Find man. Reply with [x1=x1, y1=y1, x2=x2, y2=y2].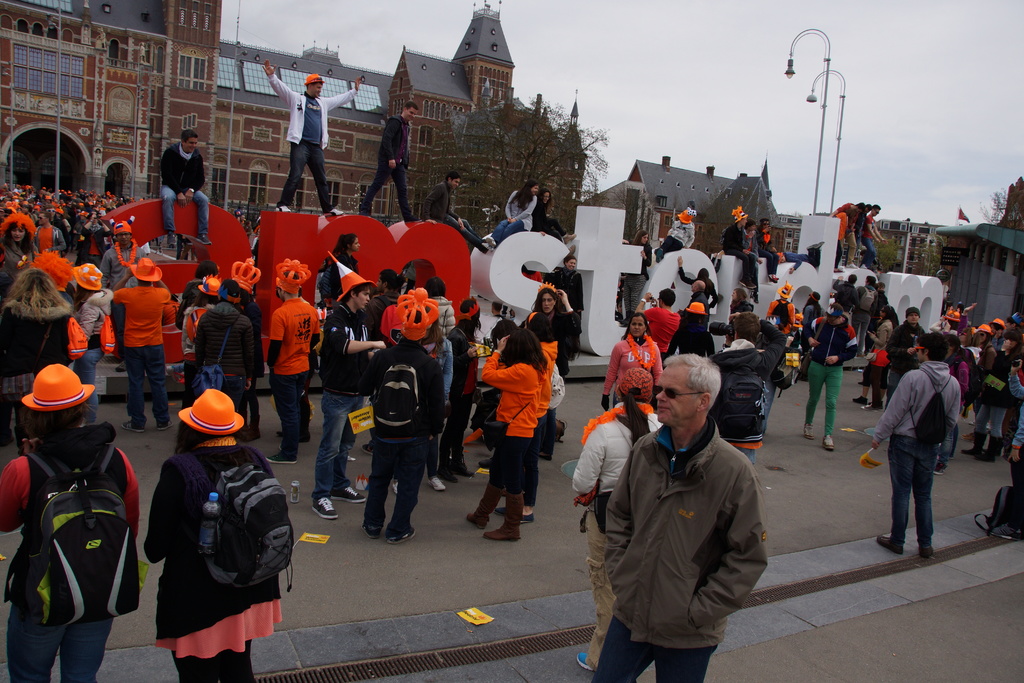
[x1=588, y1=352, x2=769, y2=682].
